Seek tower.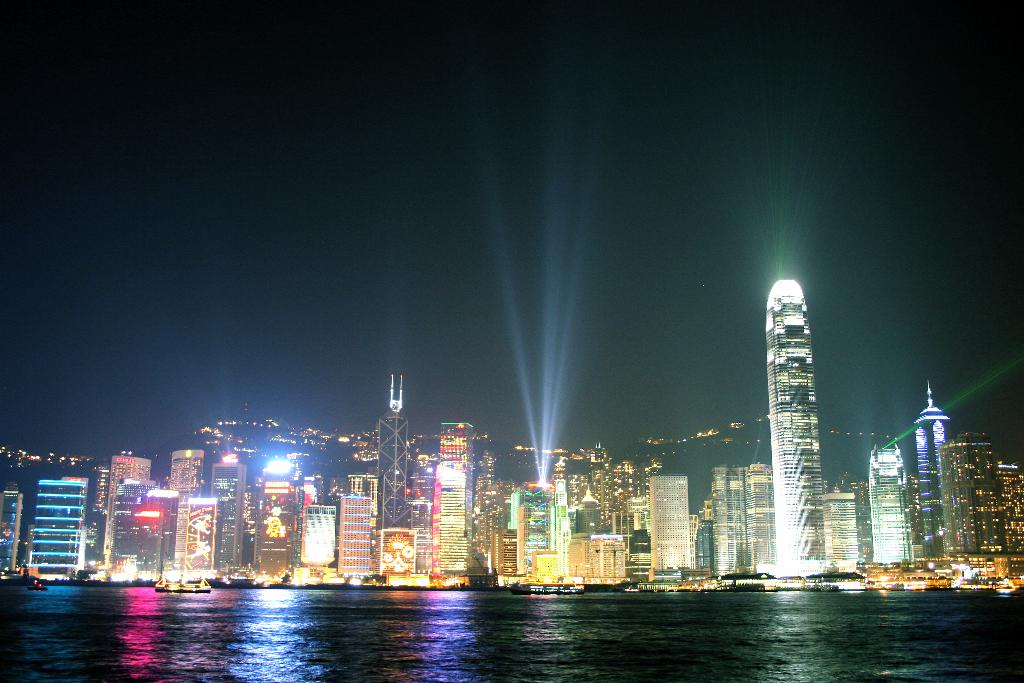
92:461:109:562.
